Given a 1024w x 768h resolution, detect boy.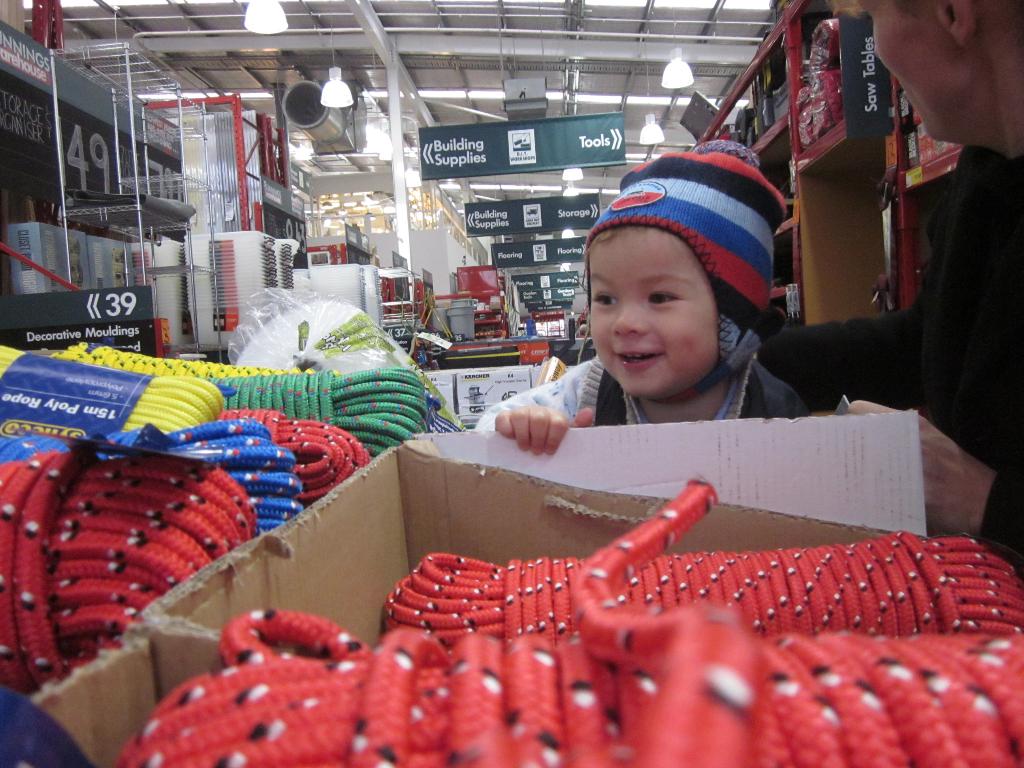
[x1=481, y1=147, x2=844, y2=447].
